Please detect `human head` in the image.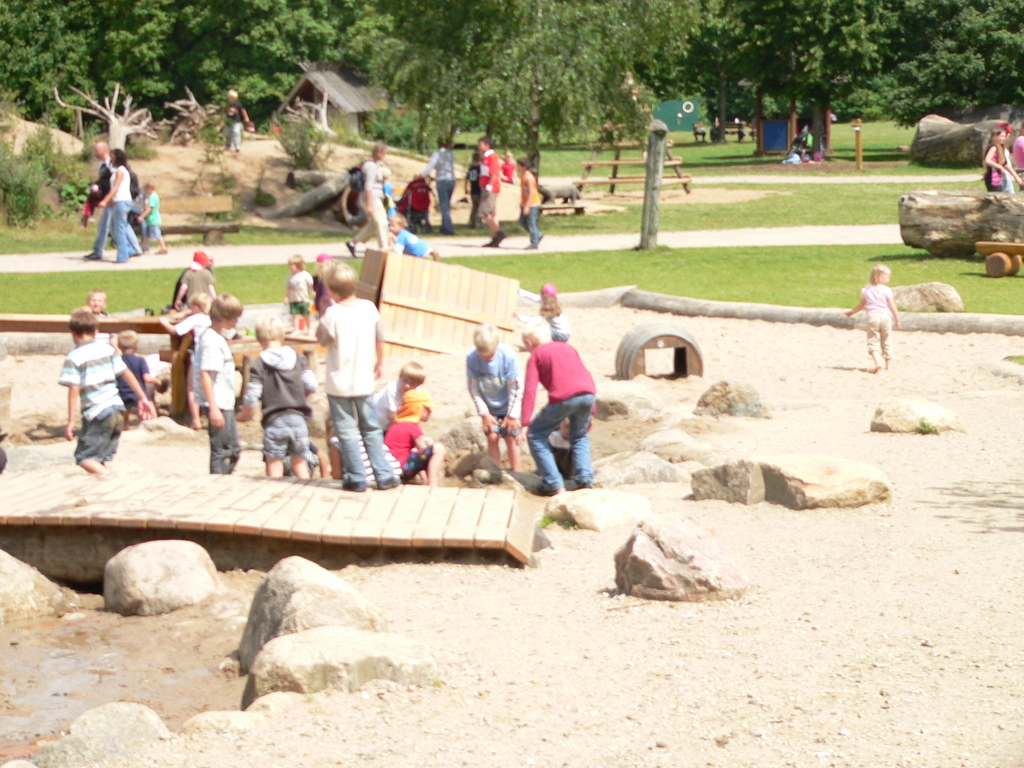
bbox=[141, 180, 156, 192].
